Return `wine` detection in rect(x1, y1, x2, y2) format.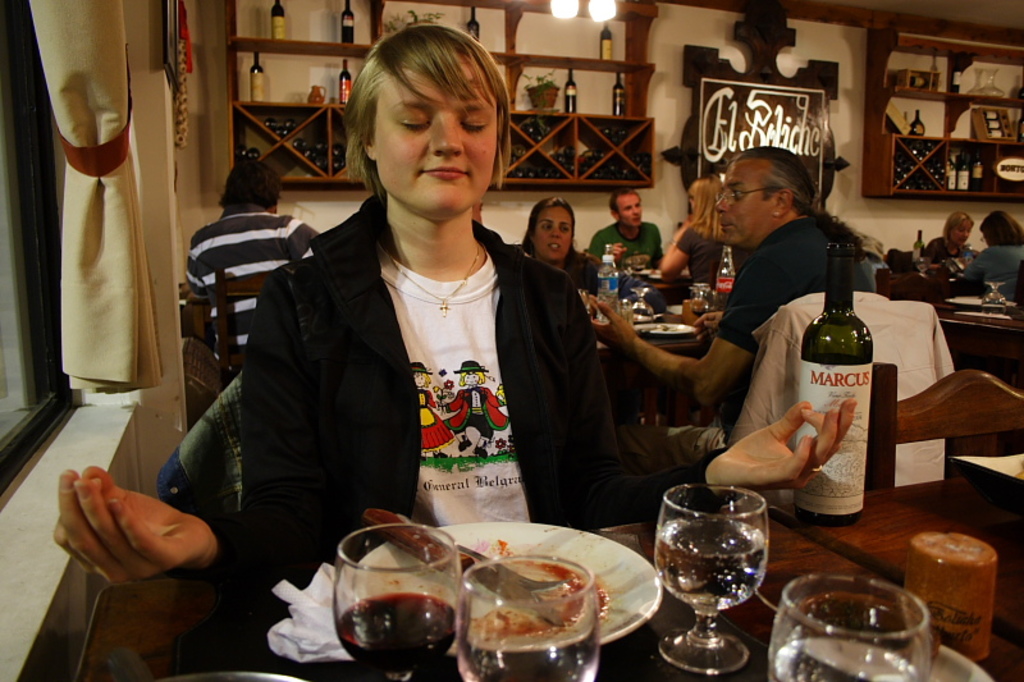
rect(602, 22, 614, 59).
